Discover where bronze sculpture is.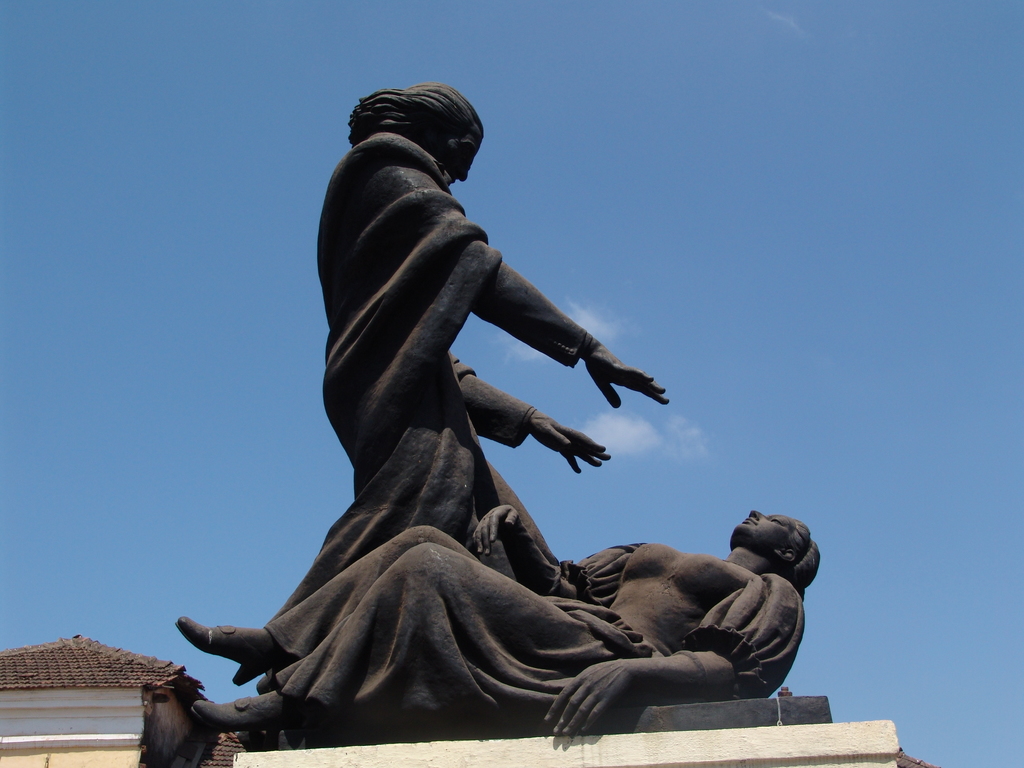
Discovered at box(186, 91, 797, 737).
